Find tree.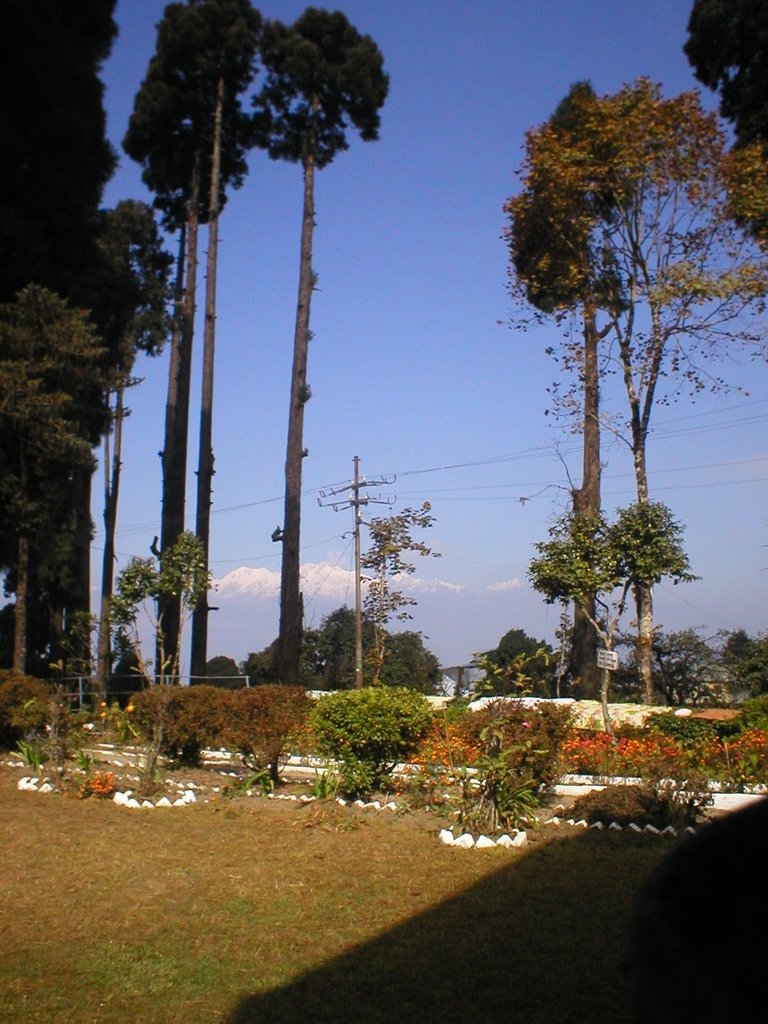
576:475:714:793.
